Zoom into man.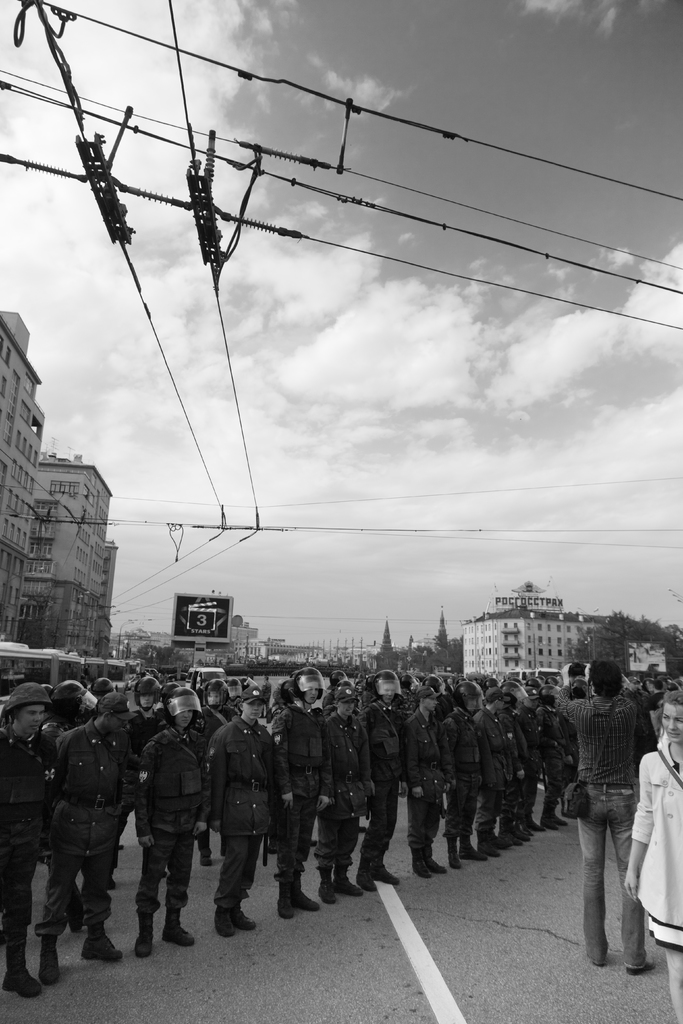
Zoom target: (40,699,142,988).
